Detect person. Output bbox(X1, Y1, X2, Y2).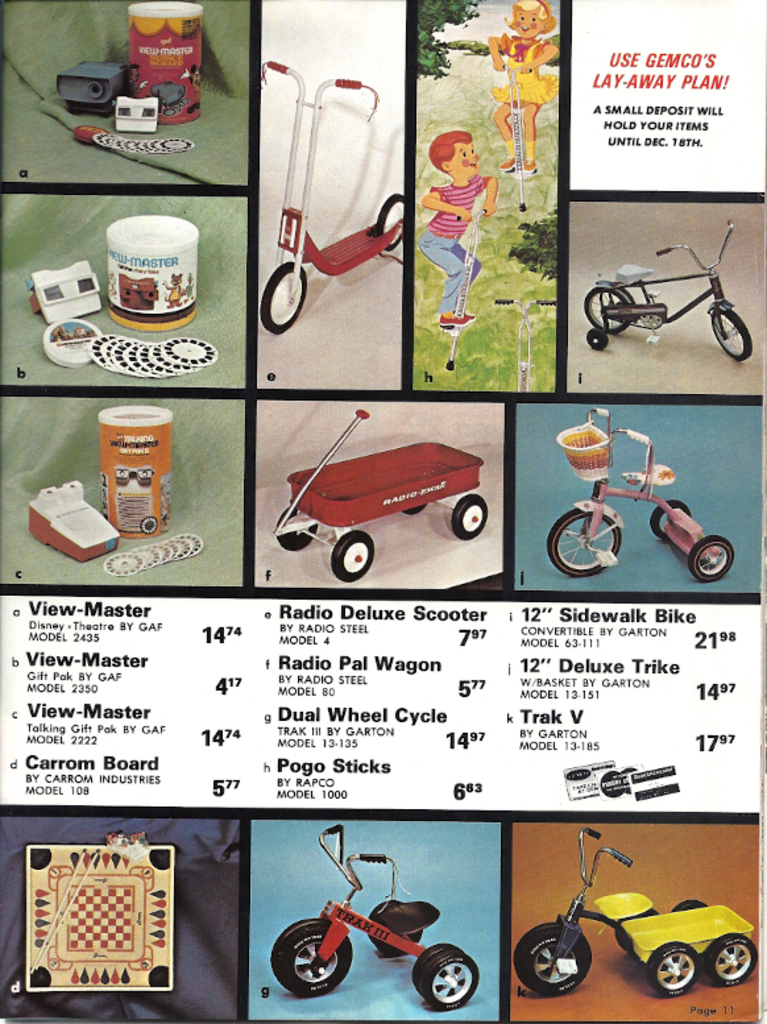
bbox(424, 101, 509, 336).
